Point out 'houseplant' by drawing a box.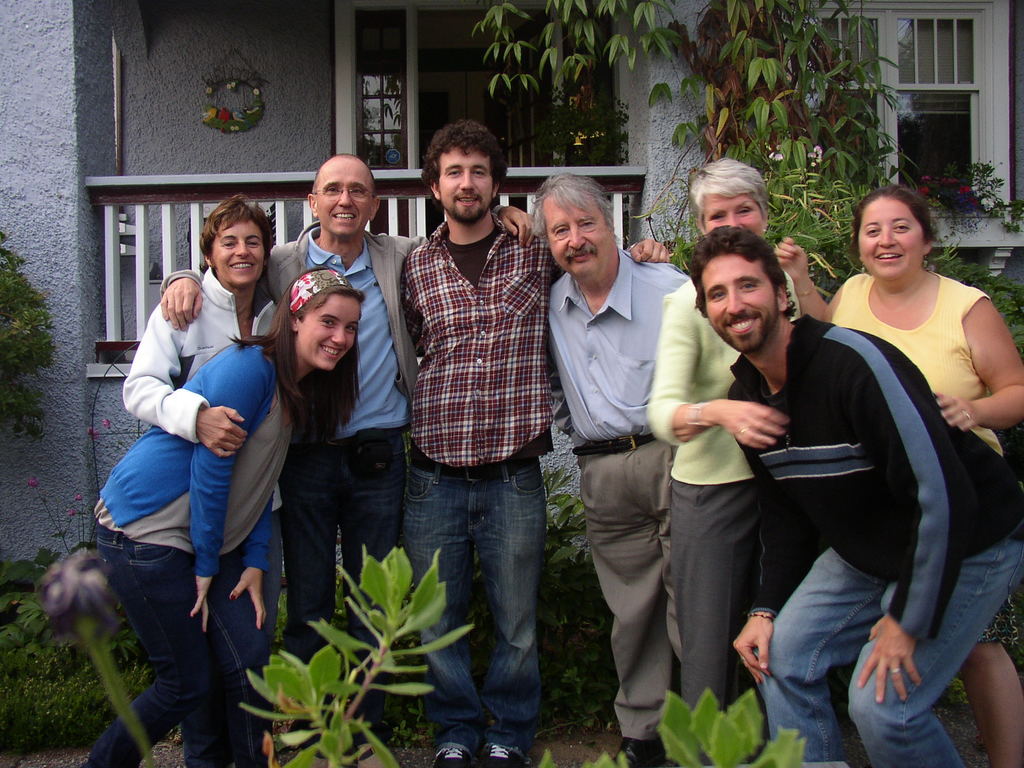
Rect(234, 543, 474, 767).
